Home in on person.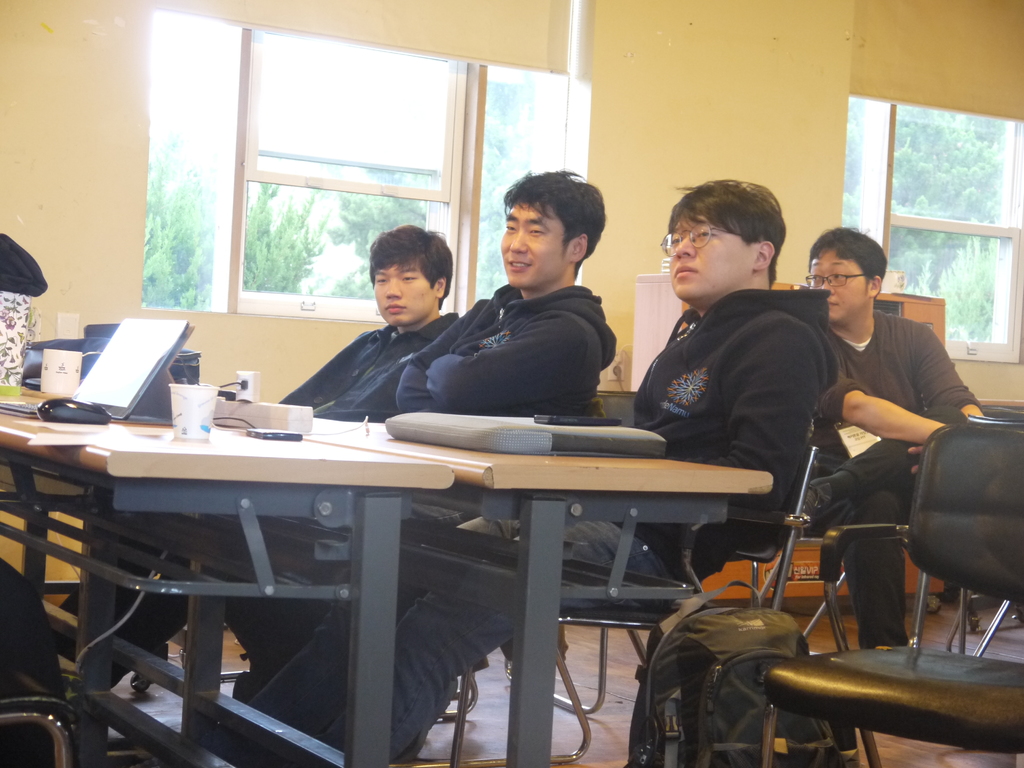
Homed in at box=[45, 229, 515, 652].
